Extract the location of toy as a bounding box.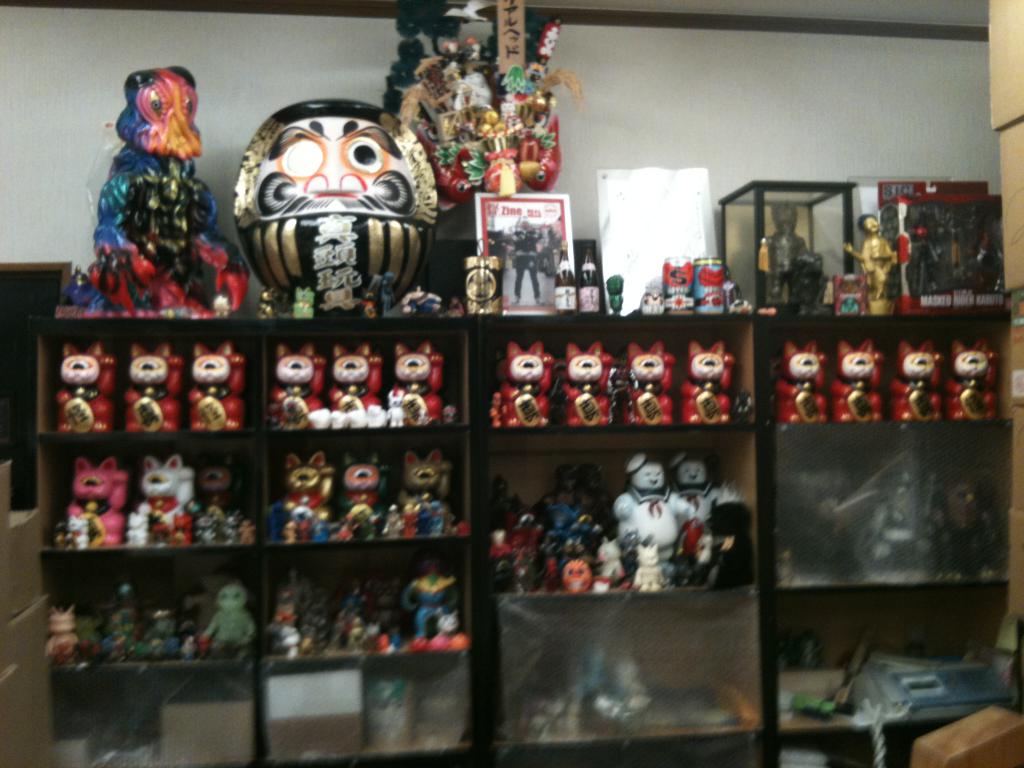
x1=49, y1=601, x2=99, y2=660.
